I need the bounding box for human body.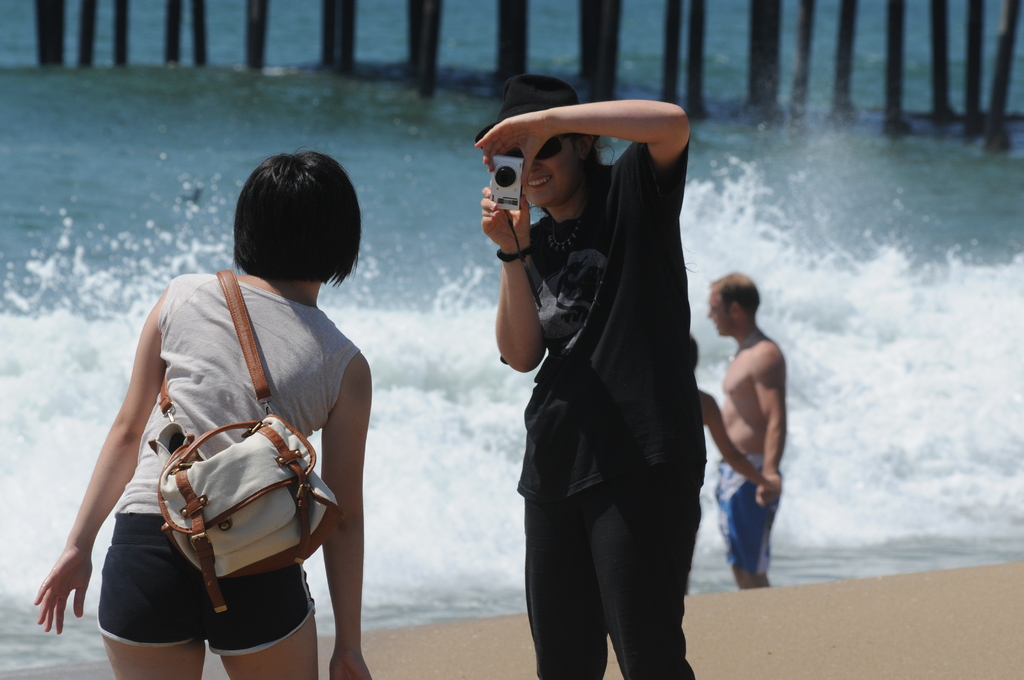
Here it is: Rect(479, 101, 699, 679).
